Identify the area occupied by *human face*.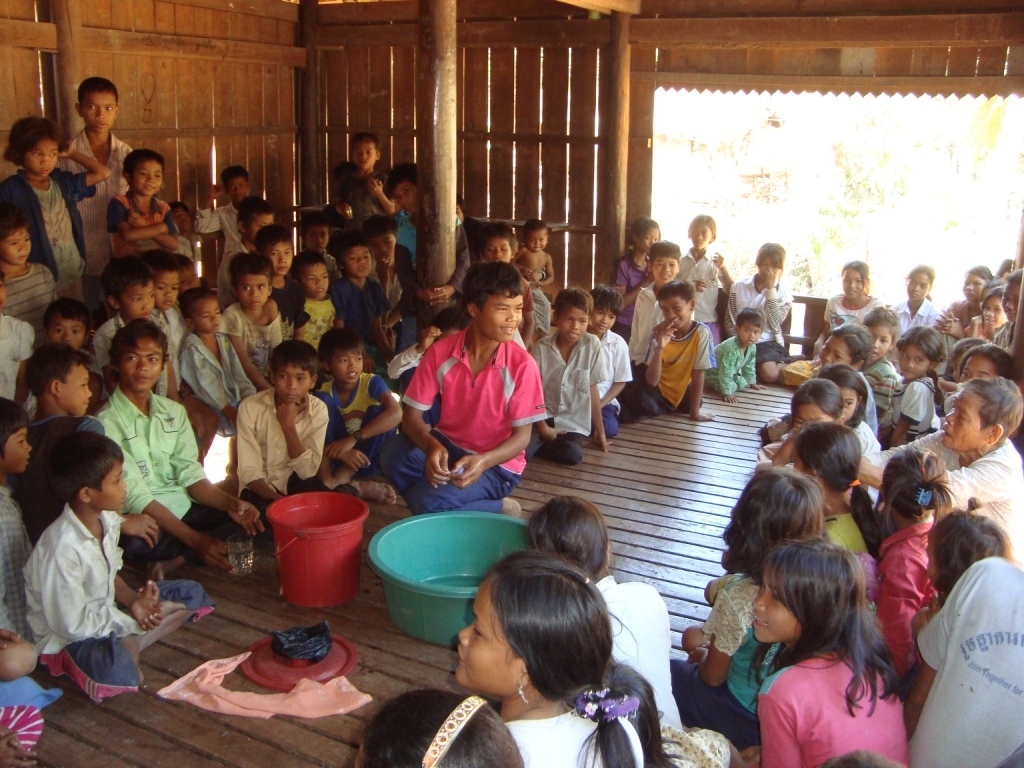
Area: crop(91, 459, 125, 505).
